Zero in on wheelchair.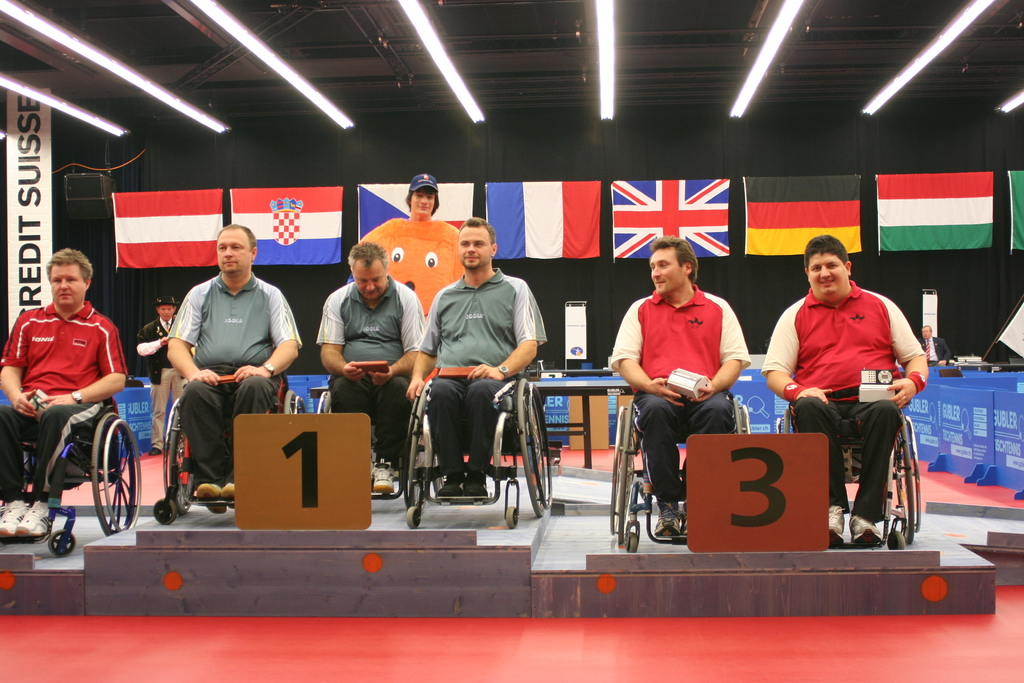
Zeroed in: (0, 388, 139, 557).
